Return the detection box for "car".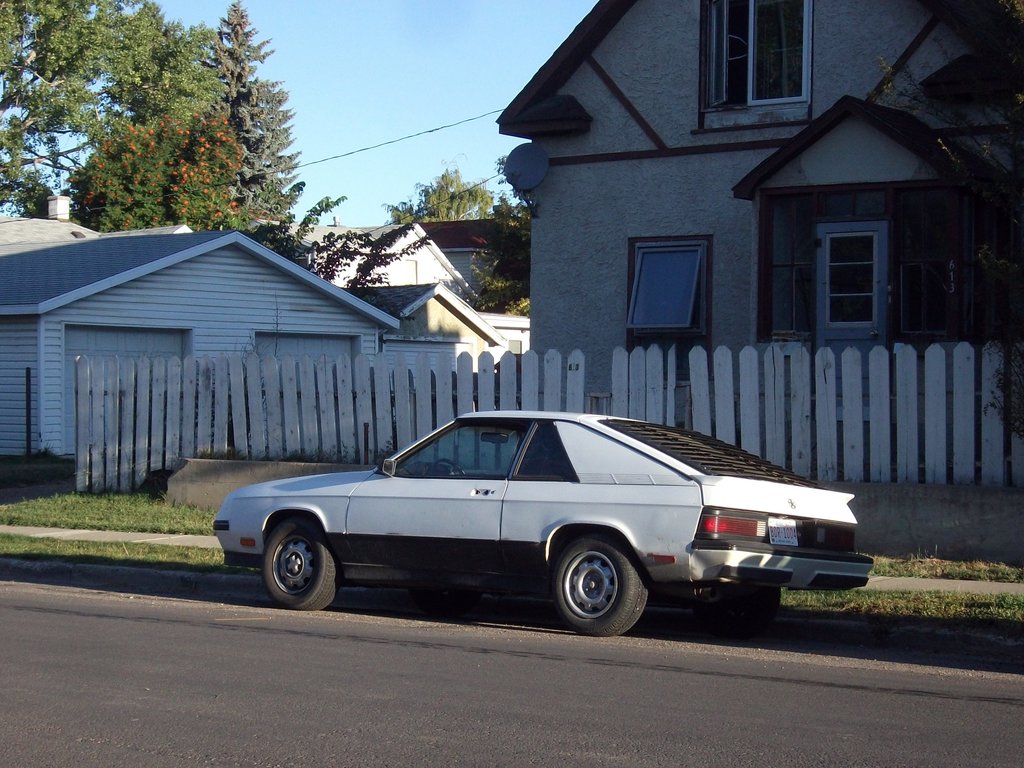
rect(212, 407, 871, 637).
